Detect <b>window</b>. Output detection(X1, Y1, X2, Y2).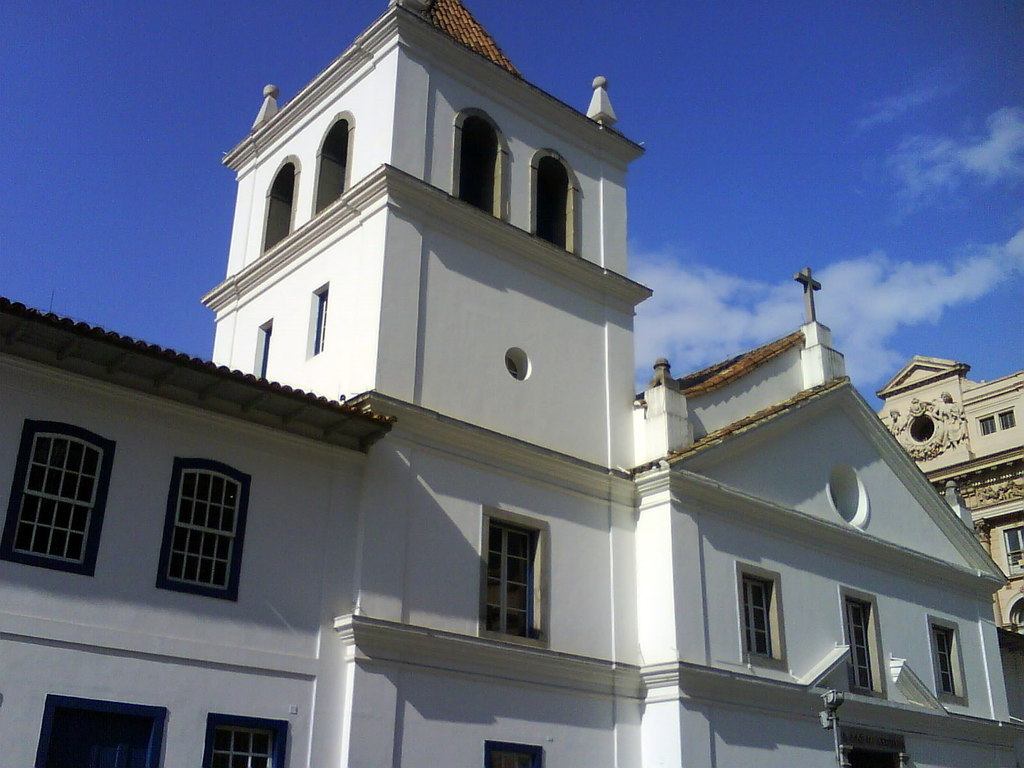
detection(147, 455, 250, 609).
